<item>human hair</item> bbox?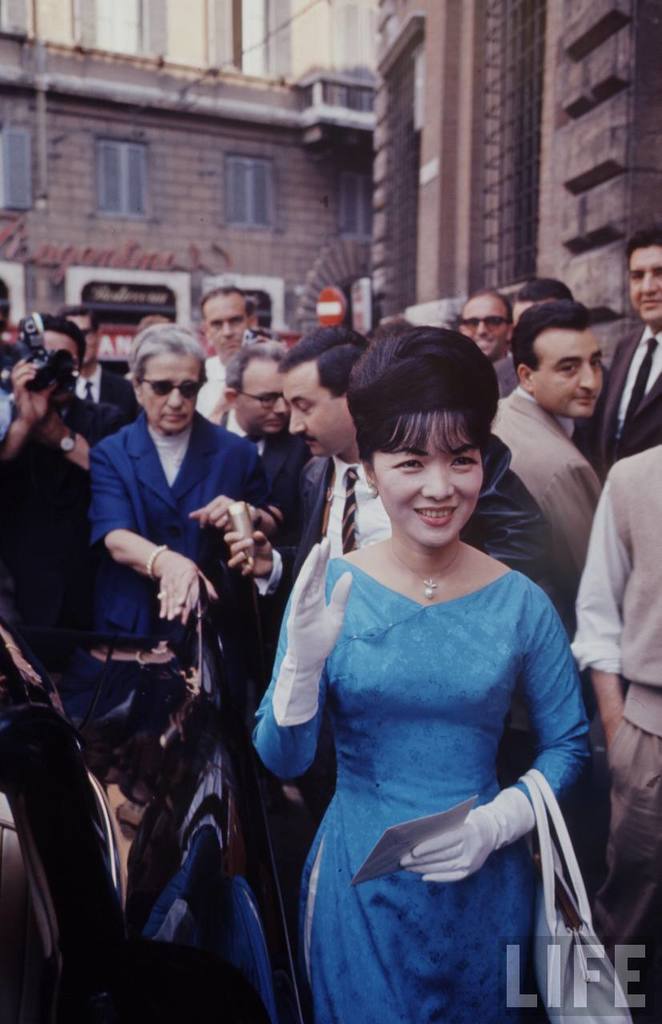
[343,322,495,510]
